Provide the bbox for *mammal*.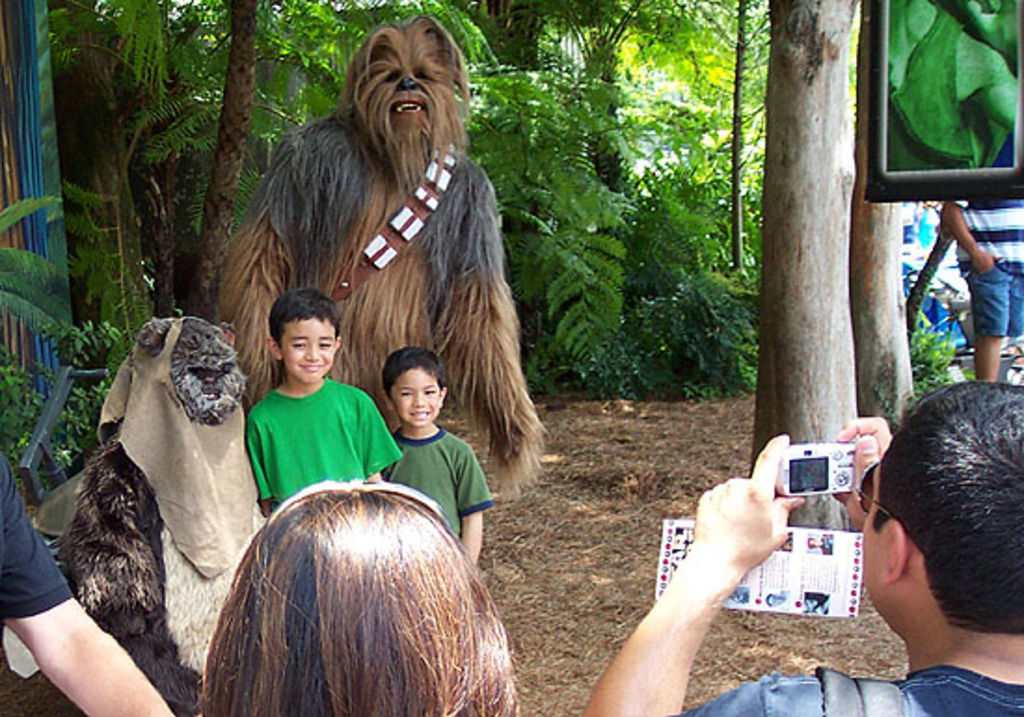
region(195, 480, 525, 715).
